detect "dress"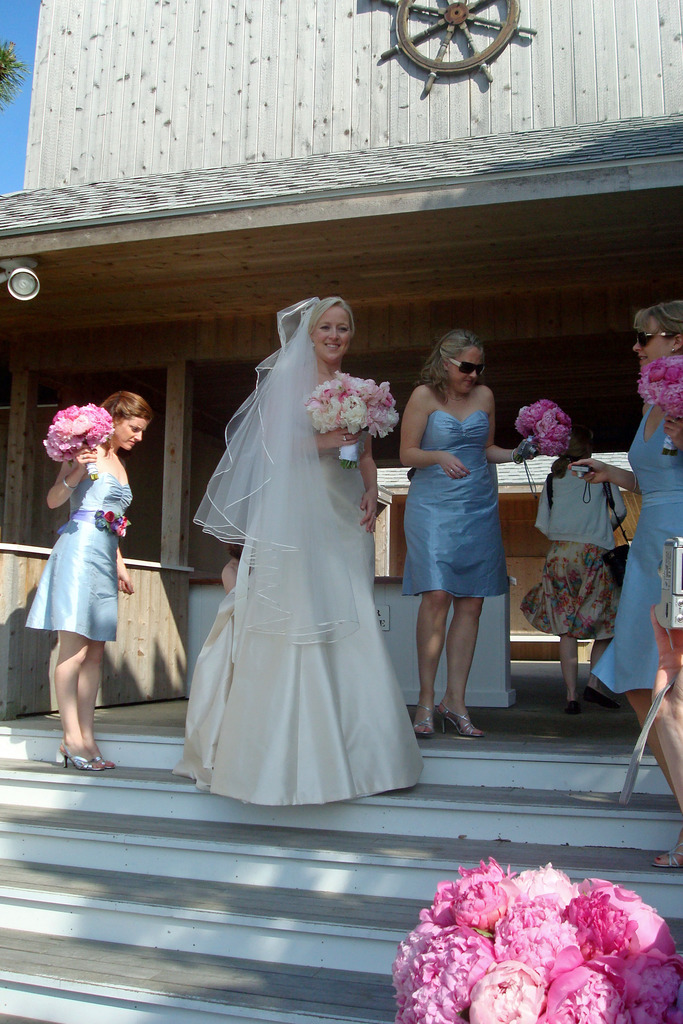
404:408:513:602
